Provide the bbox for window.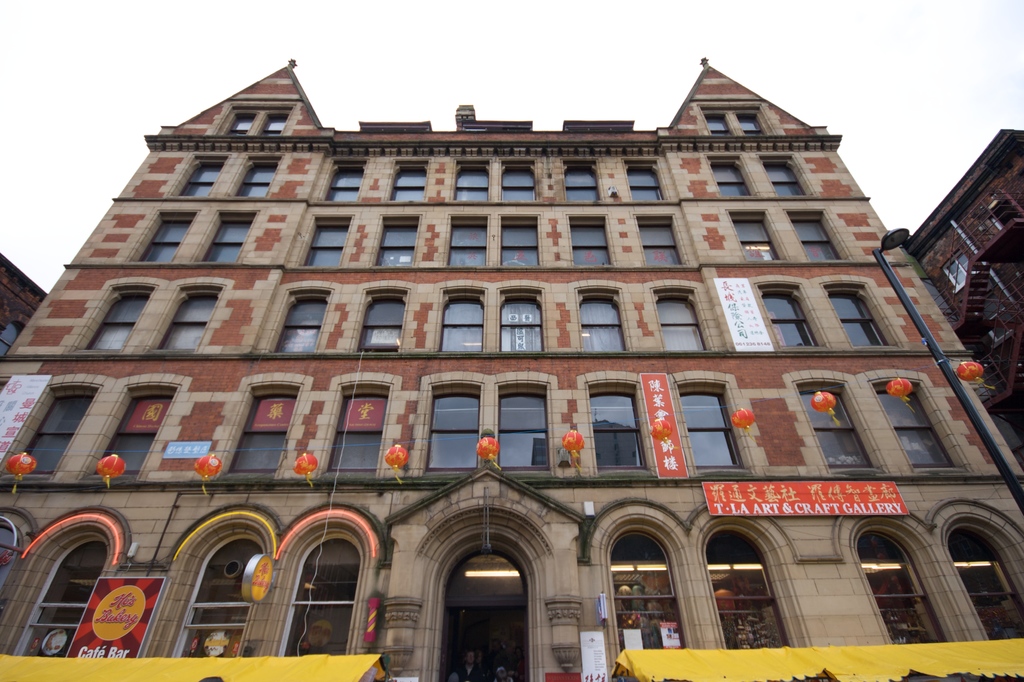
locate(493, 156, 531, 206).
